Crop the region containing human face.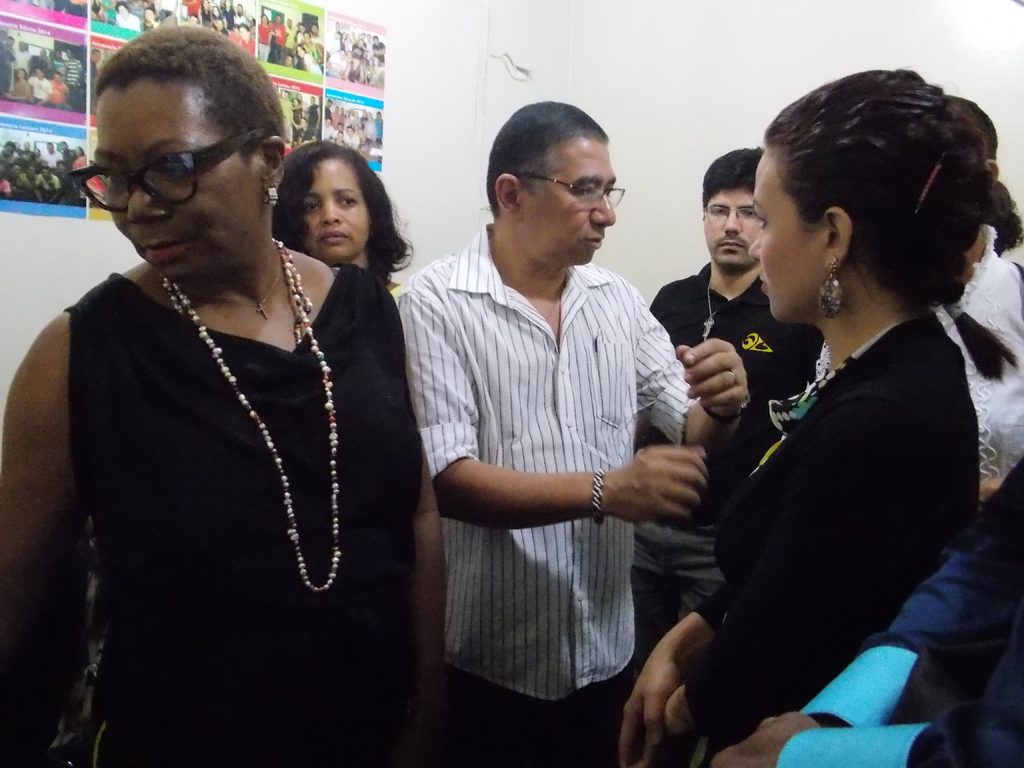
Crop region: {"left": 116, "top": 3, "right": 127, "bottom": 17}.
